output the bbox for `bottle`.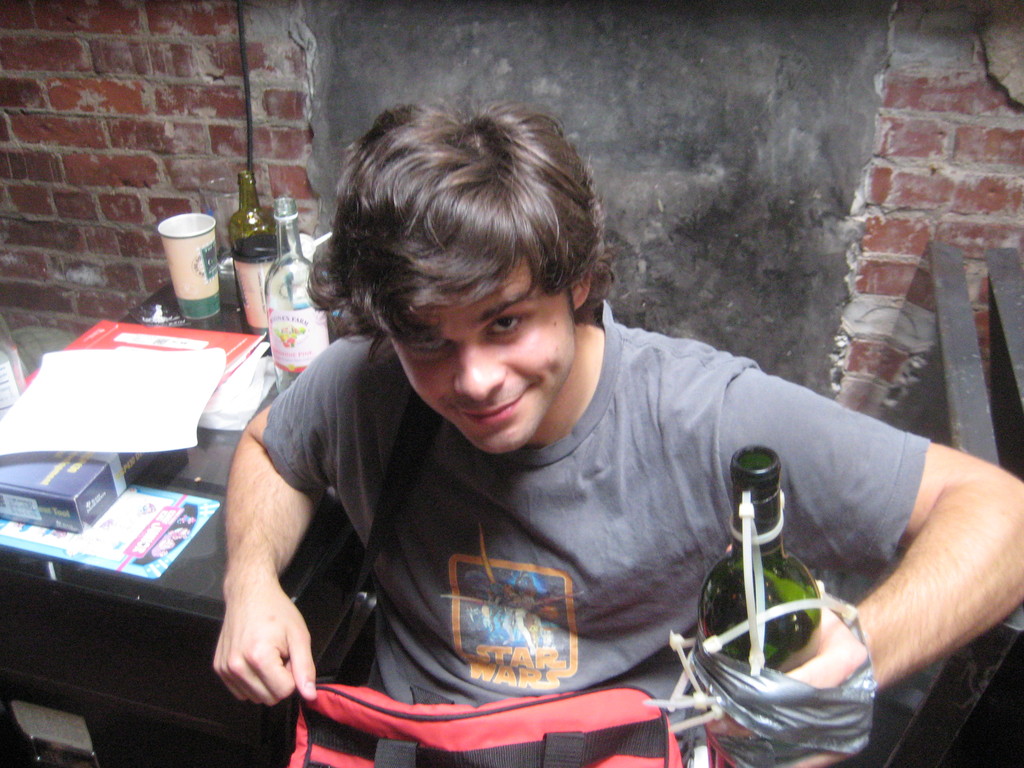
locate(230, 177, 278, 335).
